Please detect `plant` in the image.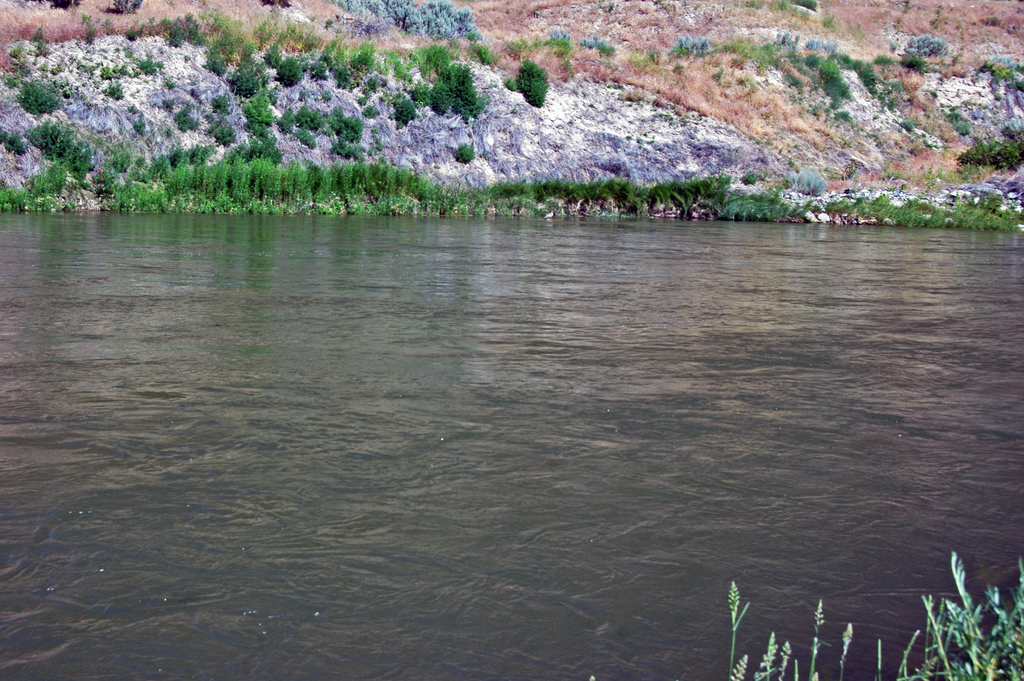
205, 123, 234, 148.
